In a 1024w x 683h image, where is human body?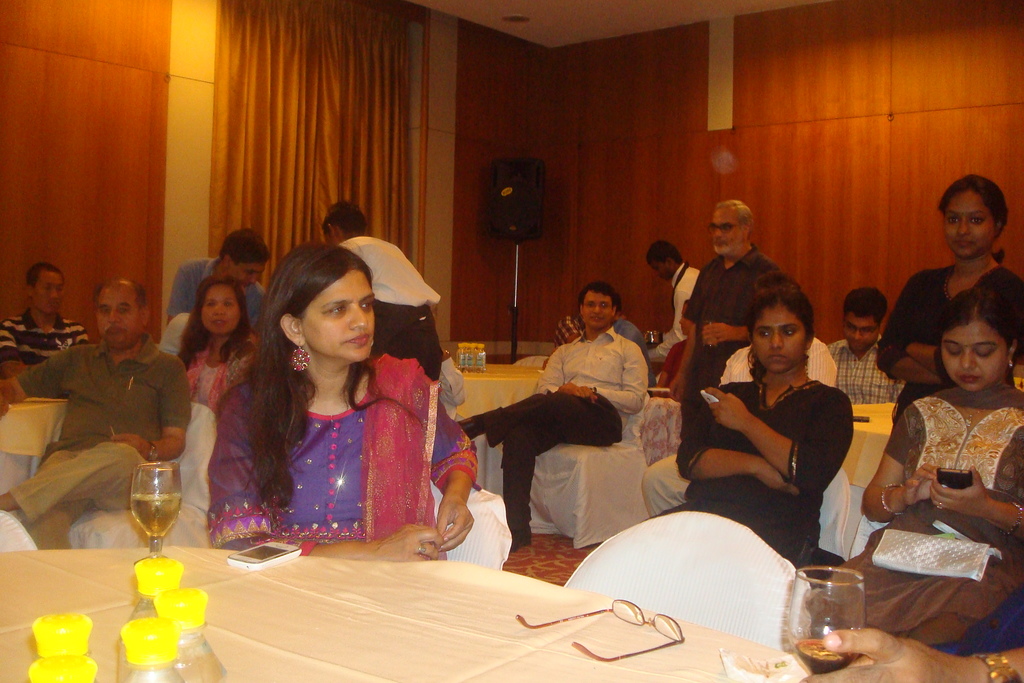
(463,275,653,557).
